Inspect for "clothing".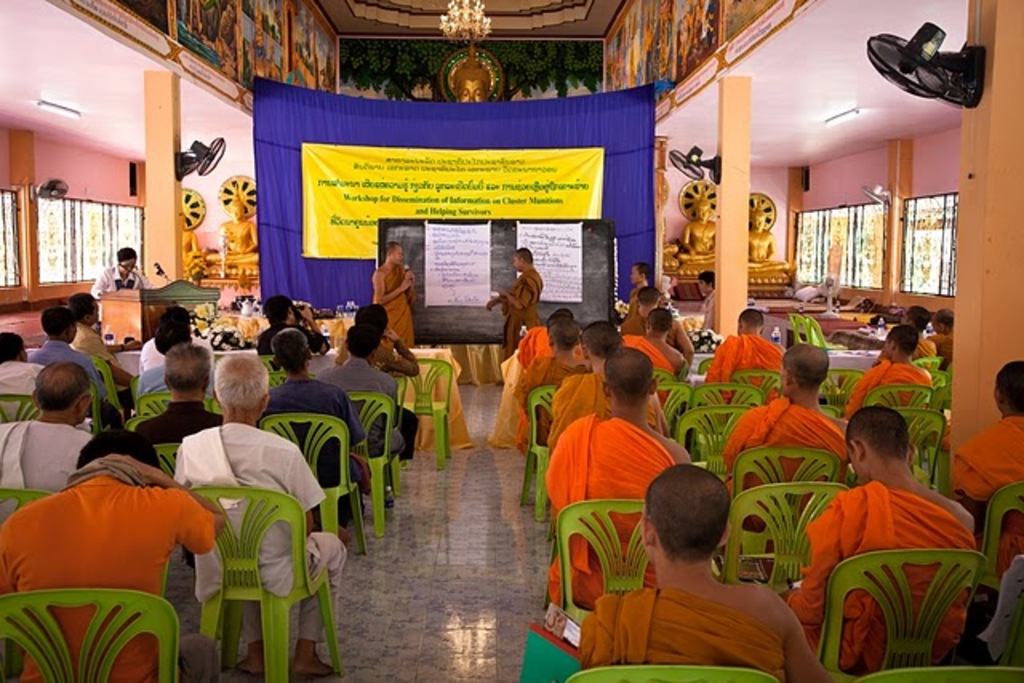
Inspection: pyautogui.locateOnScreen(19, 451, 213, 635).
